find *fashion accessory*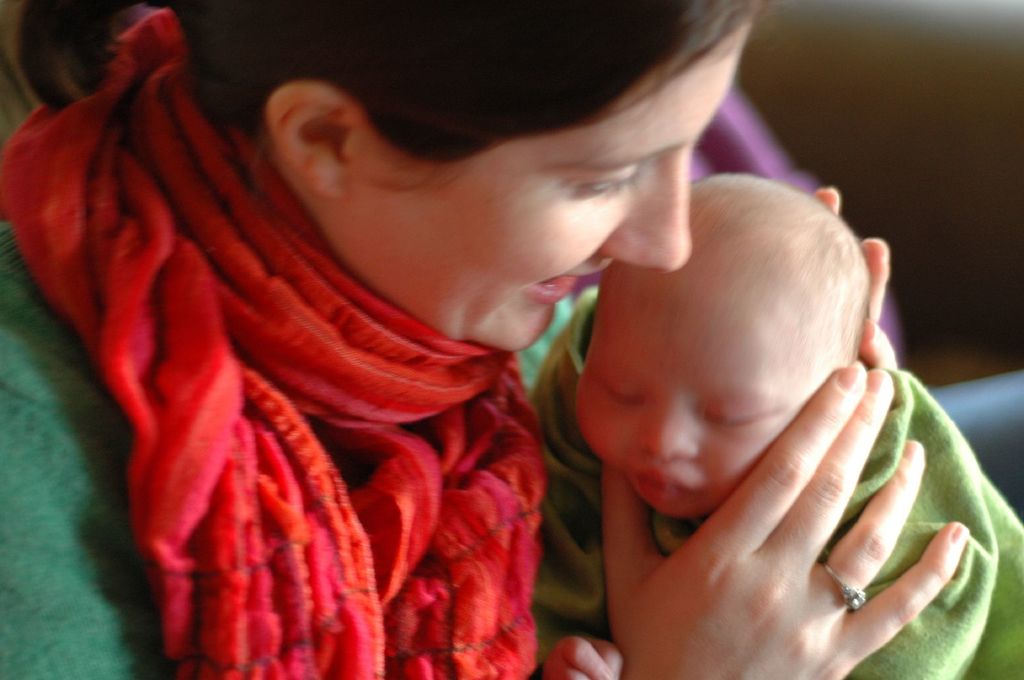
region(824, 564, 868, 612)
